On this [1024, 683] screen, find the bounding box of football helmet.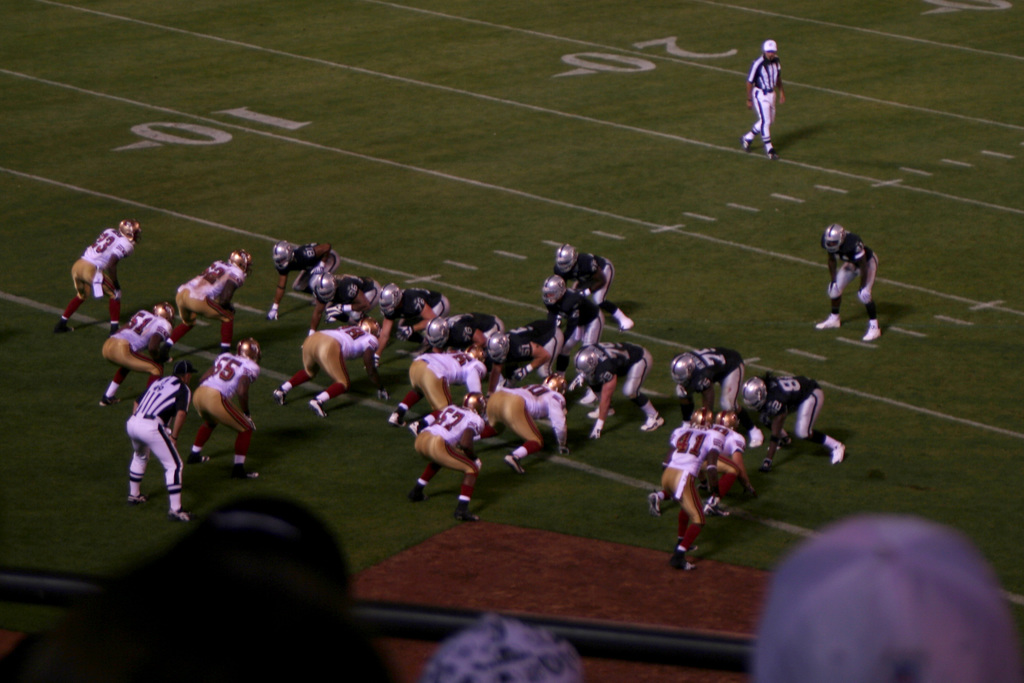
Bounding box: [488,332,509,363].
